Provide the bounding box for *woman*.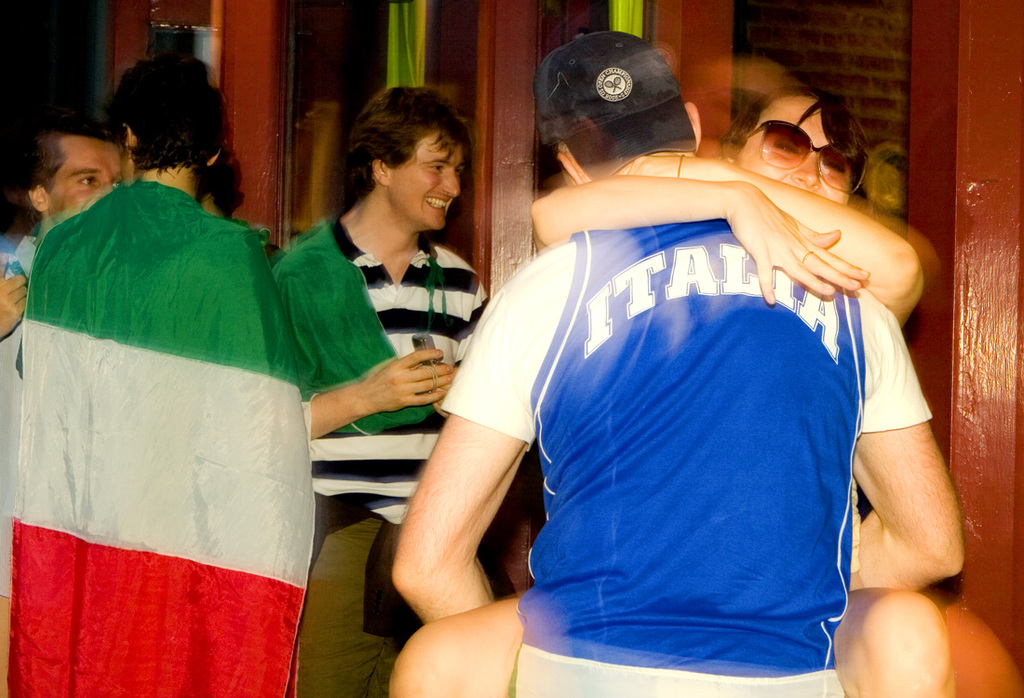
l=385, t=70, r=960, b=697.
